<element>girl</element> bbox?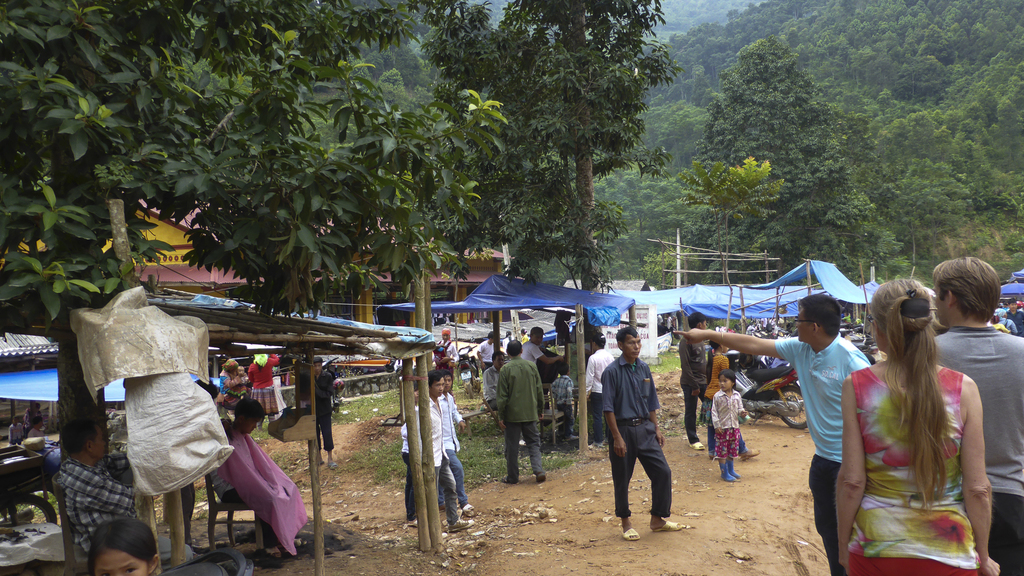
[left=710, top=377, right=748, bottom=484]
